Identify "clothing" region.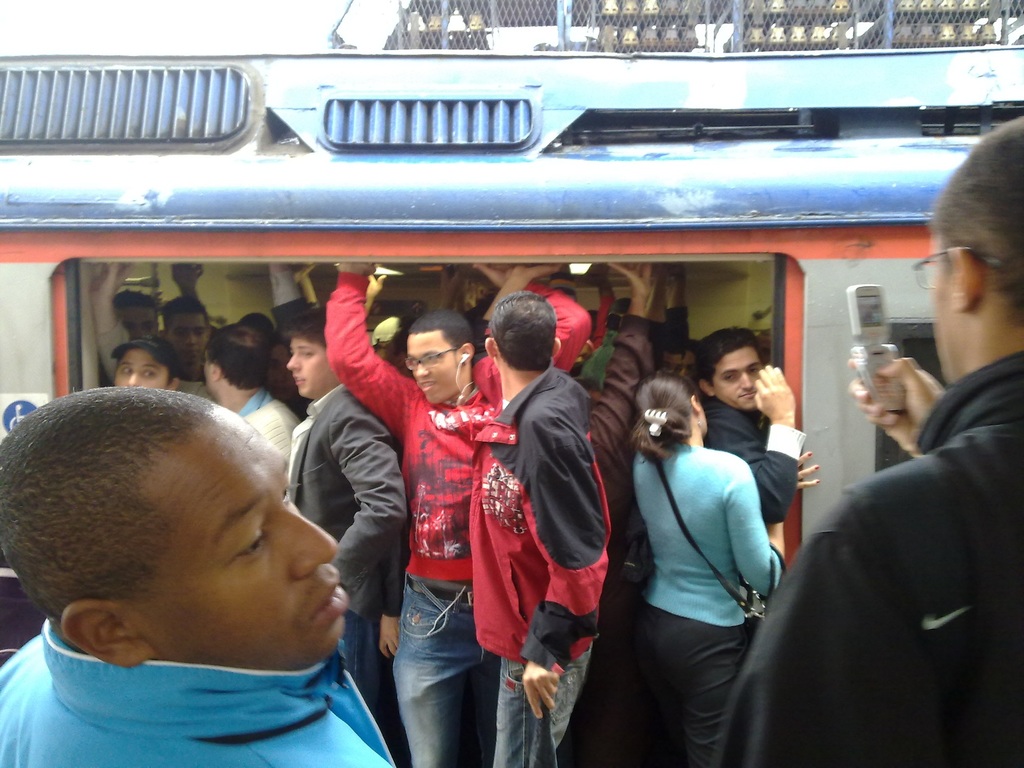
Region: BBox(765, 426, 809, 462).
